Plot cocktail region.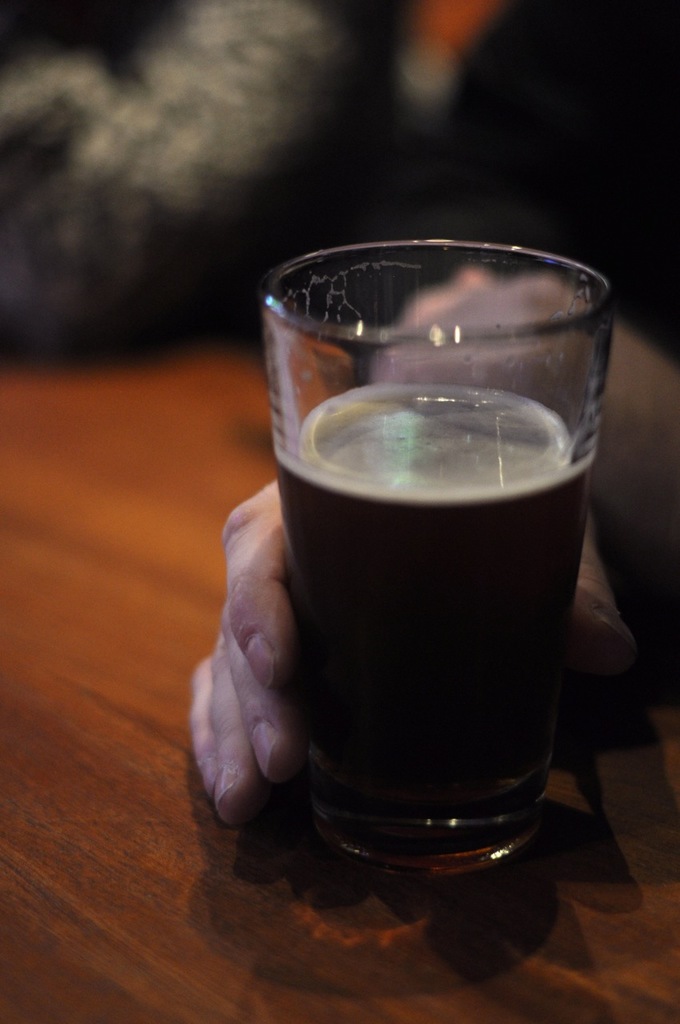
Plotted at bbox(263, 229, 609, 876).
